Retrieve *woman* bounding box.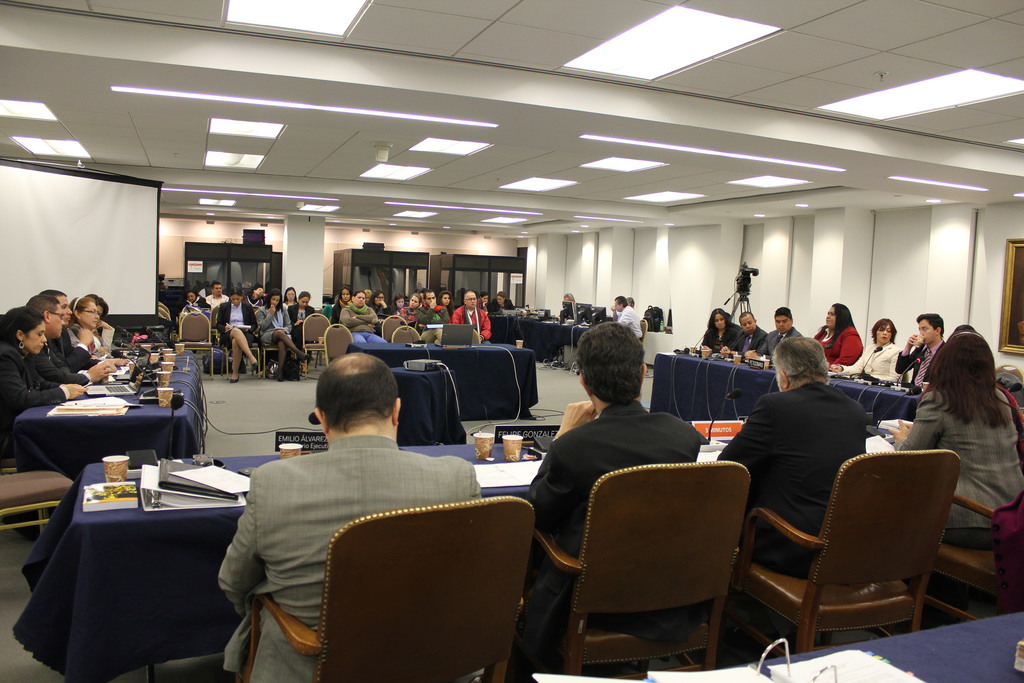
Bounding box: x1=433, y1=293, x2=455, y2=318.
